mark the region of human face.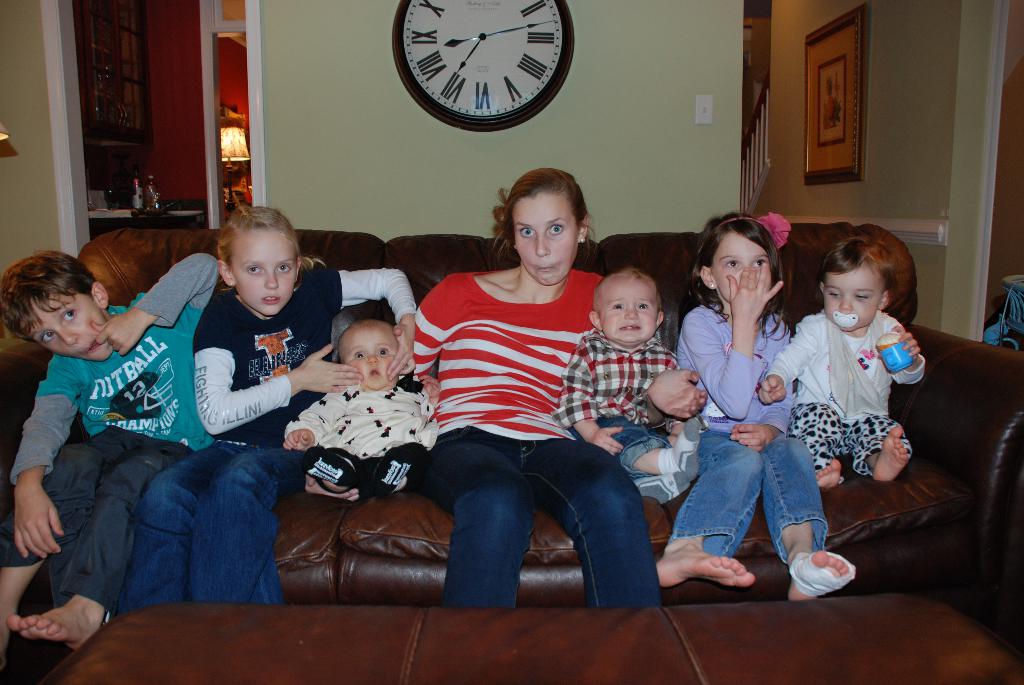
Region: [503,182,579,286].
